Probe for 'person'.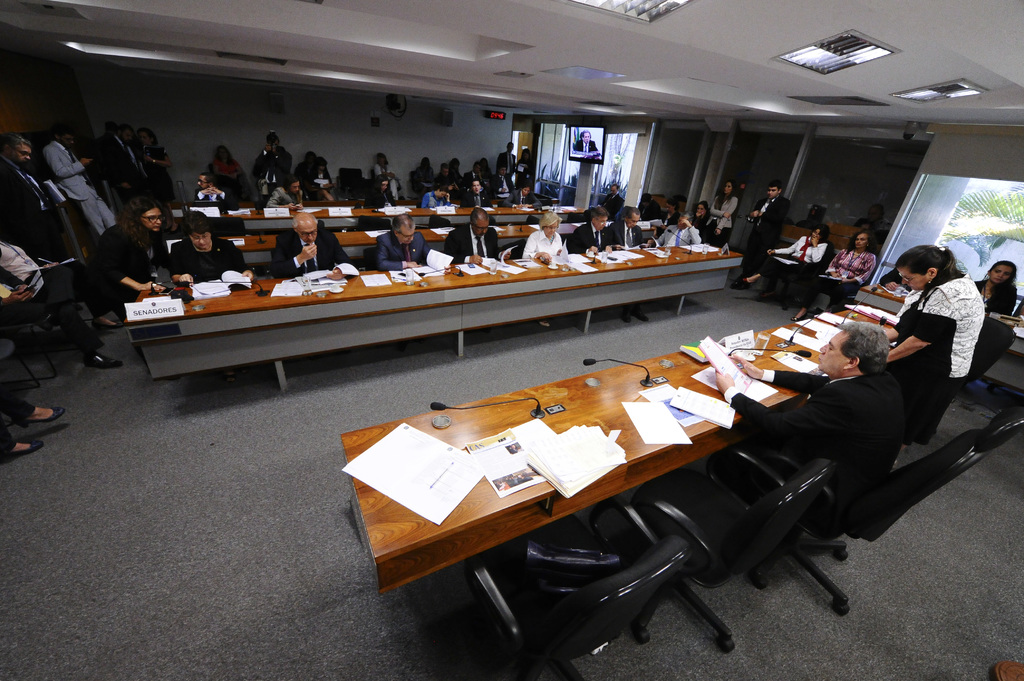
Probe result: x1=278, y1=214, x2=351, y2=277.
